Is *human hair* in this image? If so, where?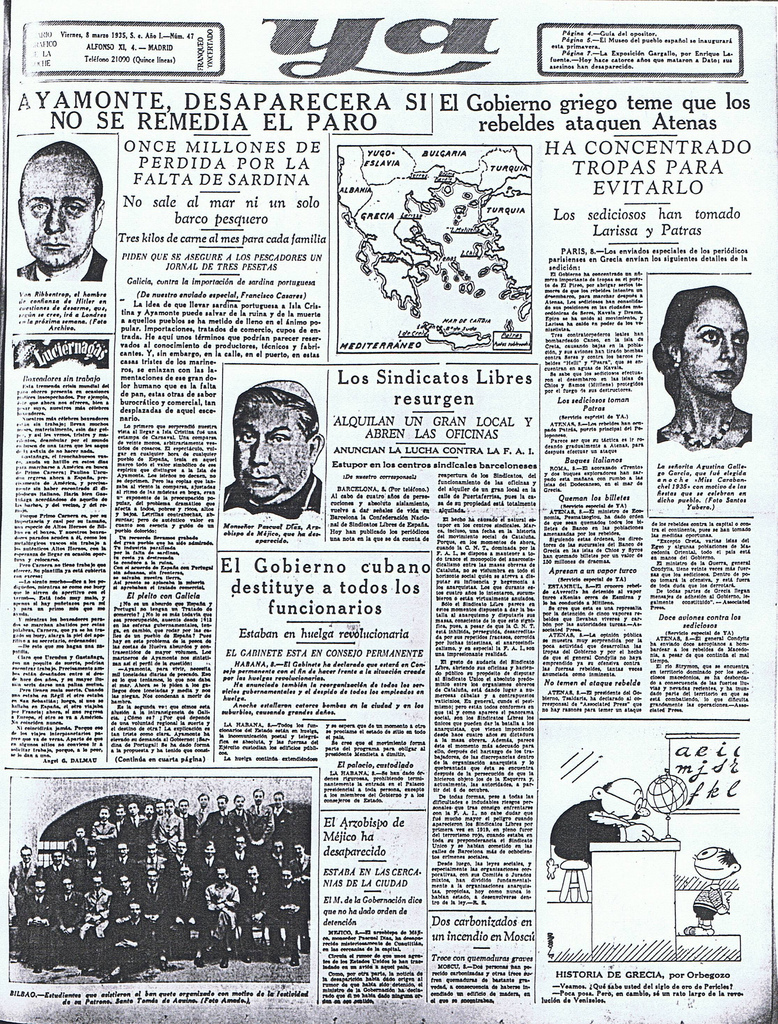
Yes, at locate(598, 779, 612, 791).
